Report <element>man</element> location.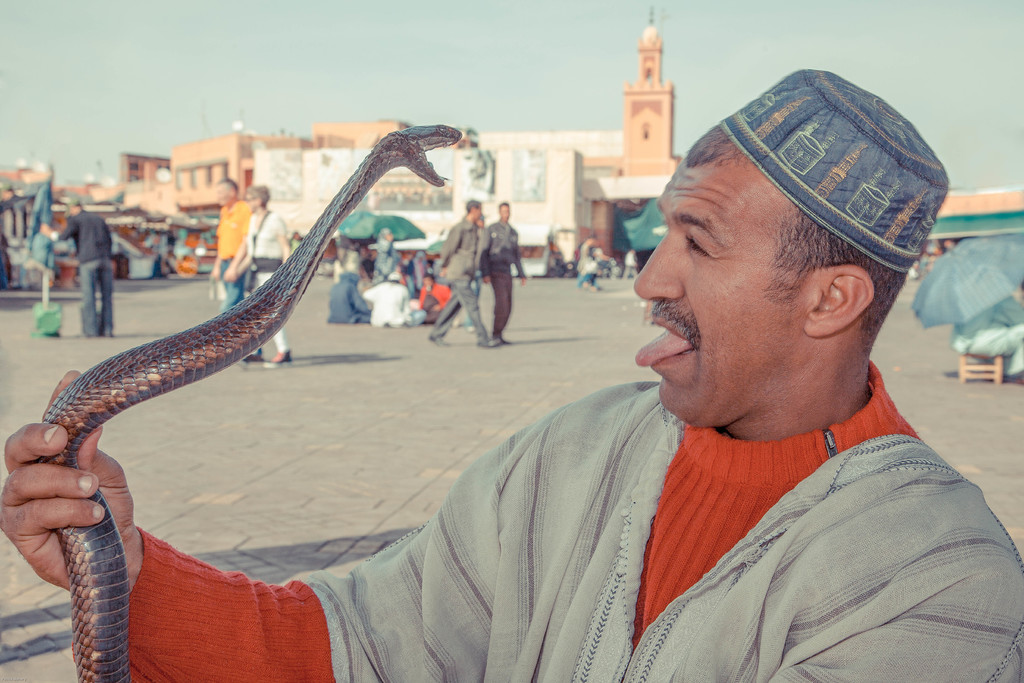
Report: BBox(426, 187, 502, 350).
